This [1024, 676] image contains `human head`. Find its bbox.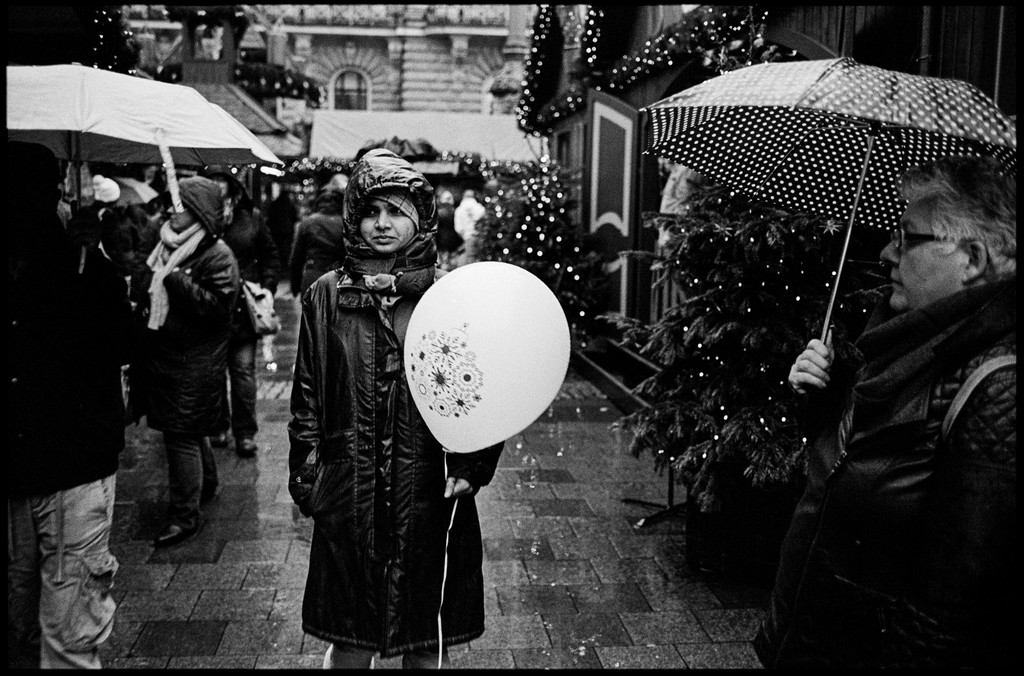
bbox=(879, 151, 1023, 311).
